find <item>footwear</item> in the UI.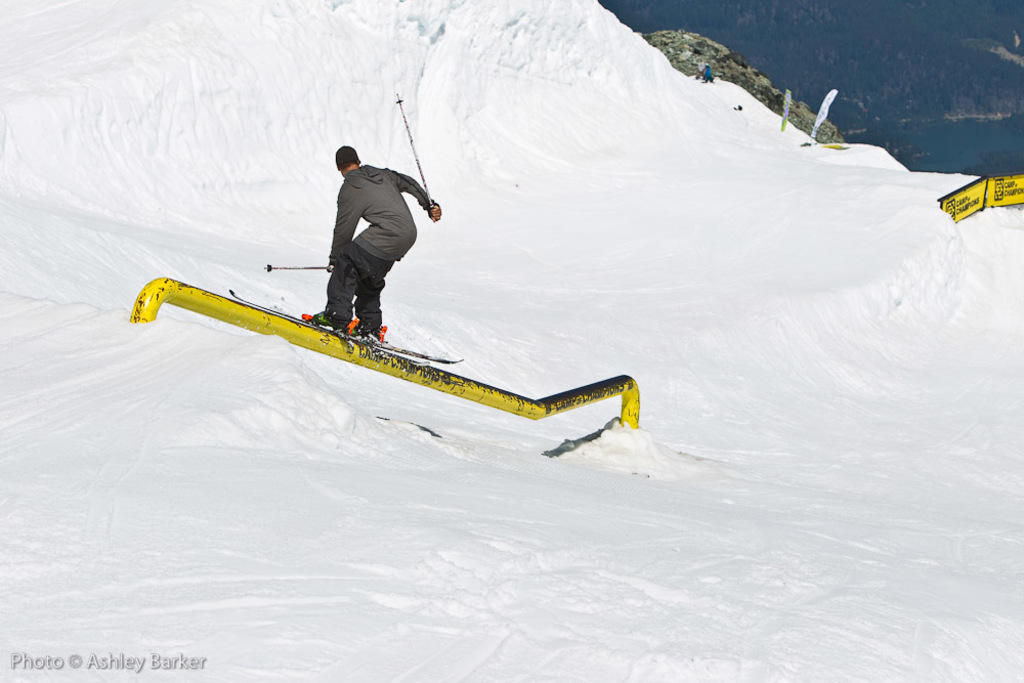
UI element at (left=353, top=321, right=382, bottom=339).
